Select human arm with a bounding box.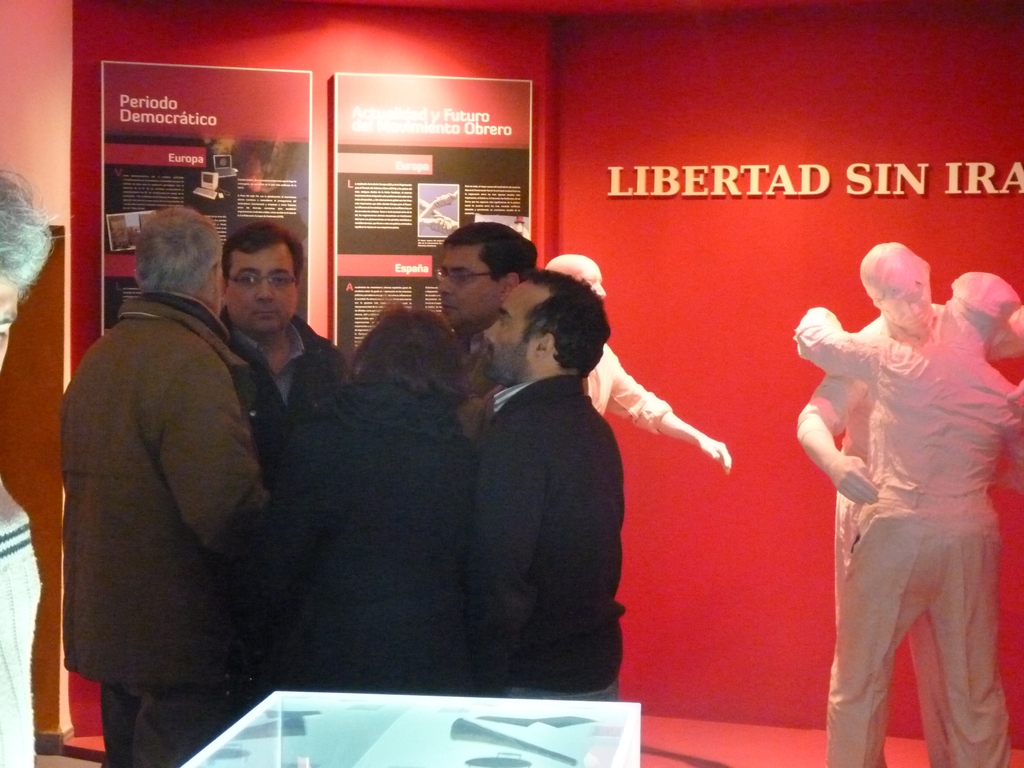
locate(184, 335, 280, 557).
